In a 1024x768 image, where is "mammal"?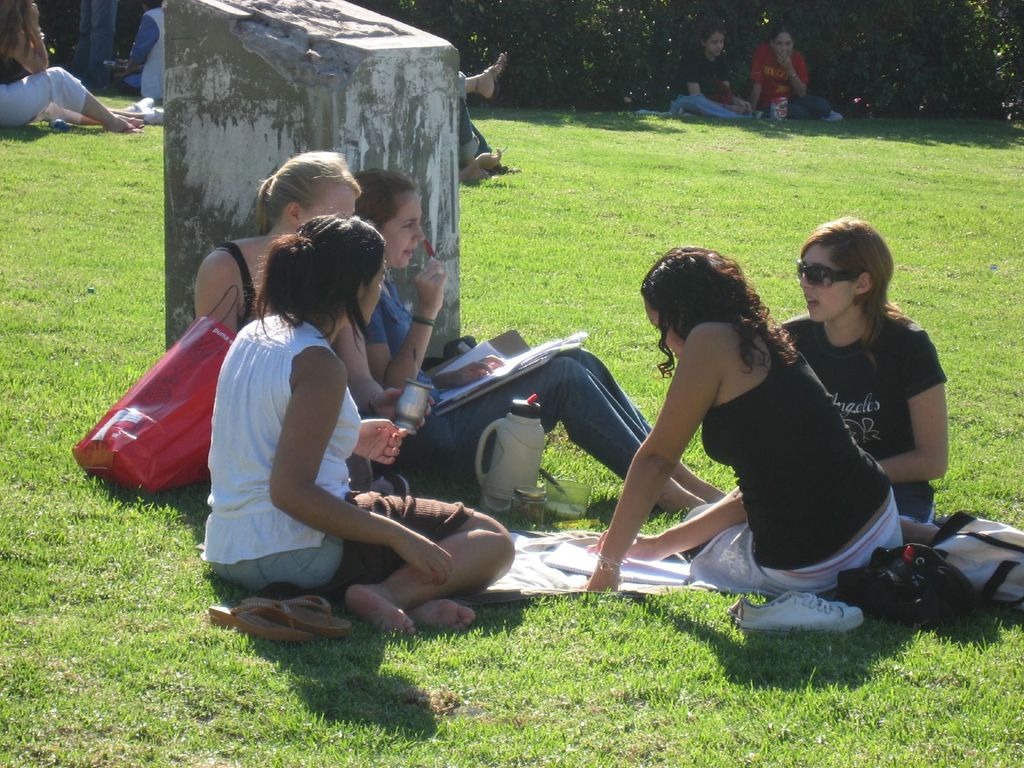
bbox=(75, 0, 116, 91).
